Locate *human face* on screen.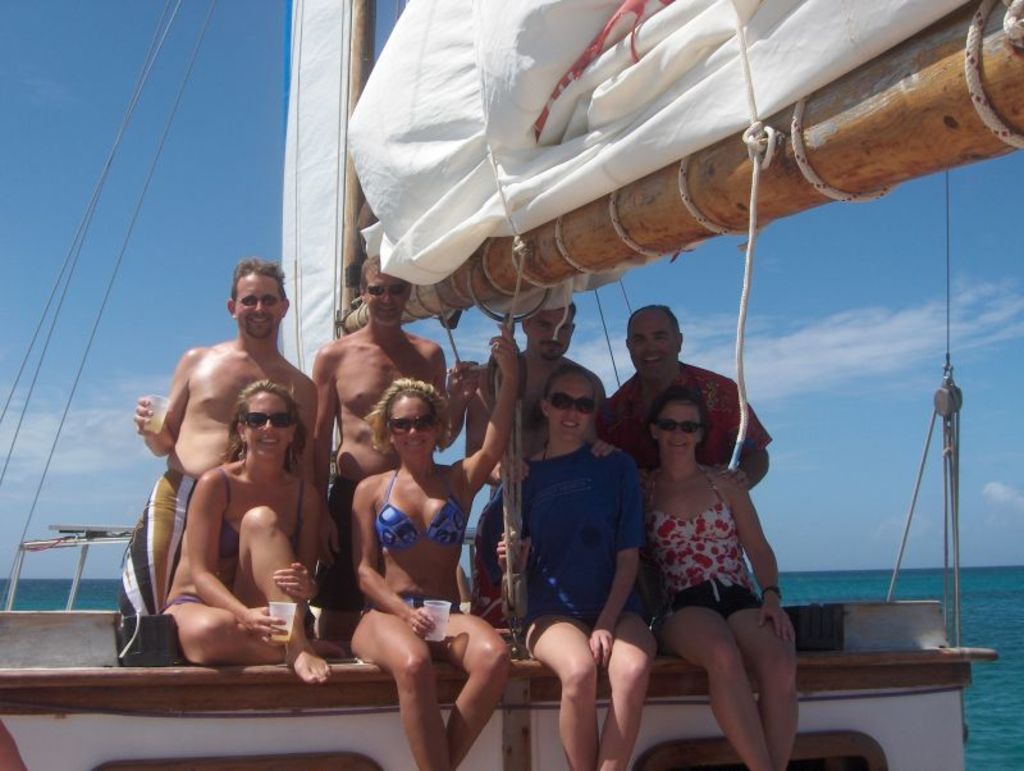
On screen at box(389, 400, 435, 459).
